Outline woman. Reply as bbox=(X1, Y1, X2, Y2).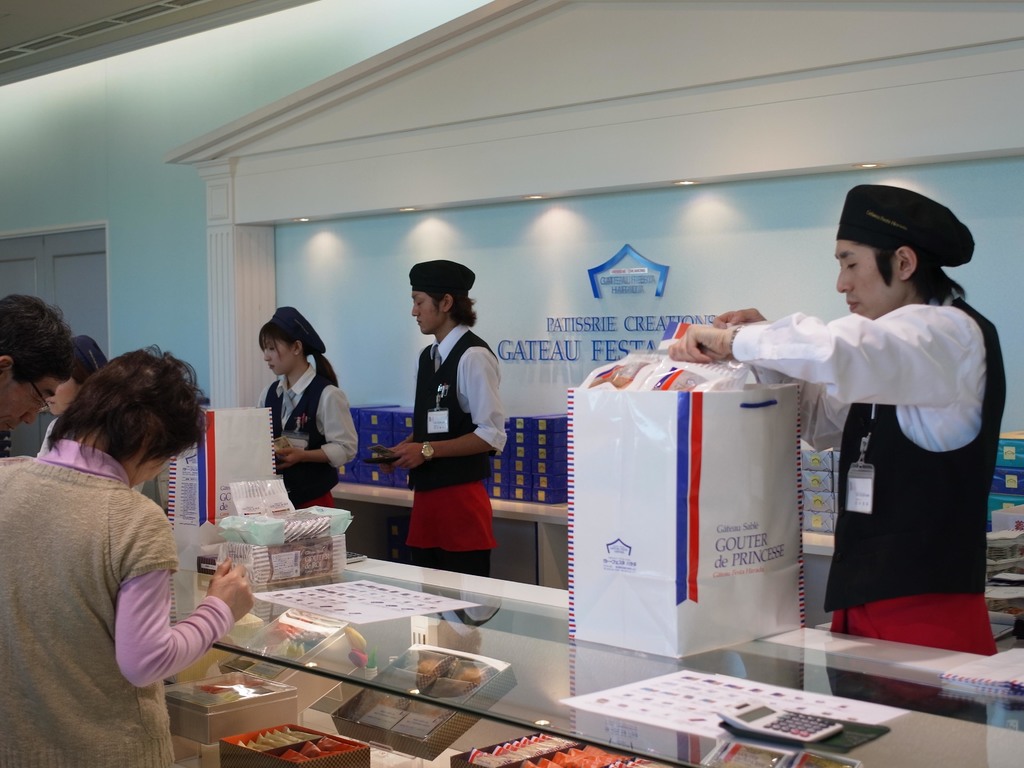
bbox=(0, 344, 255, 767).
